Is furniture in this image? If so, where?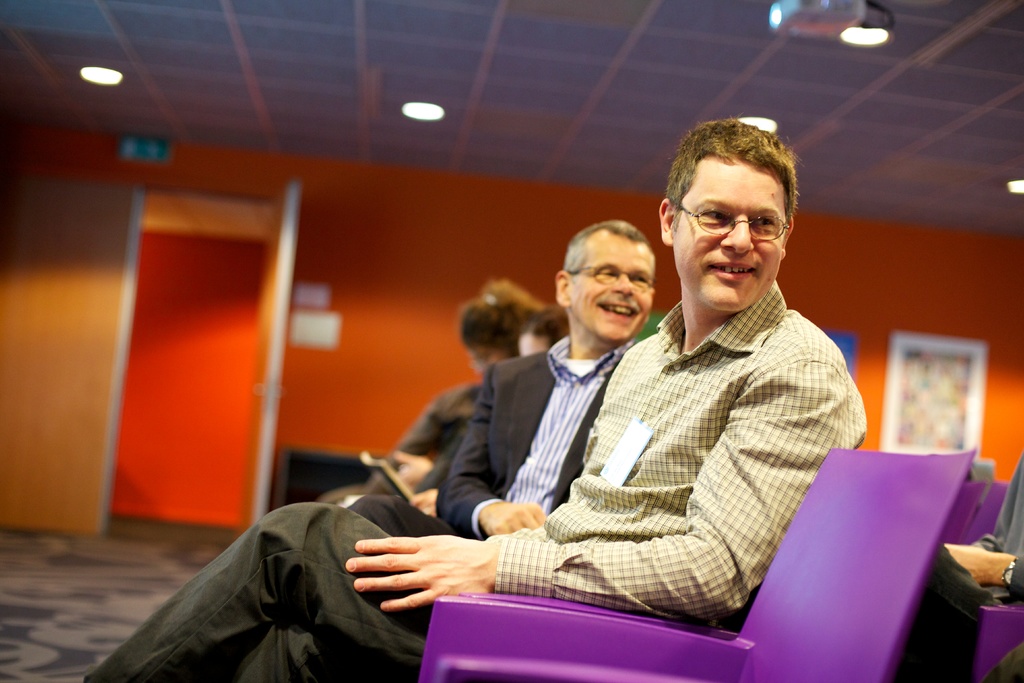
Yes, at [941,481,985,544].
